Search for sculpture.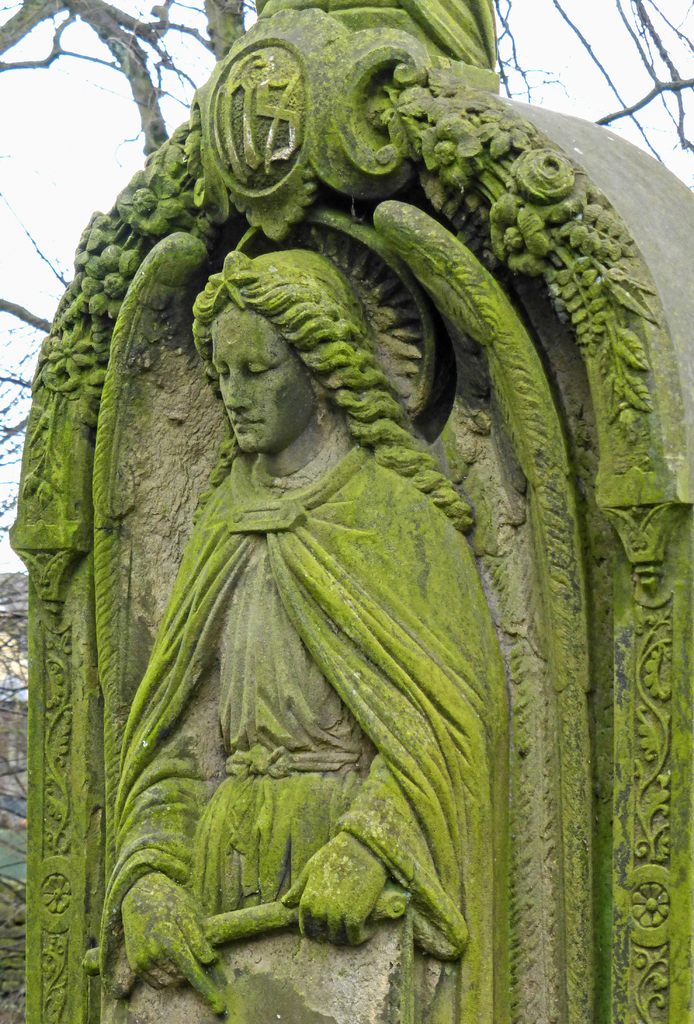
Found at l=36, t=14, r=632, b=1000.
